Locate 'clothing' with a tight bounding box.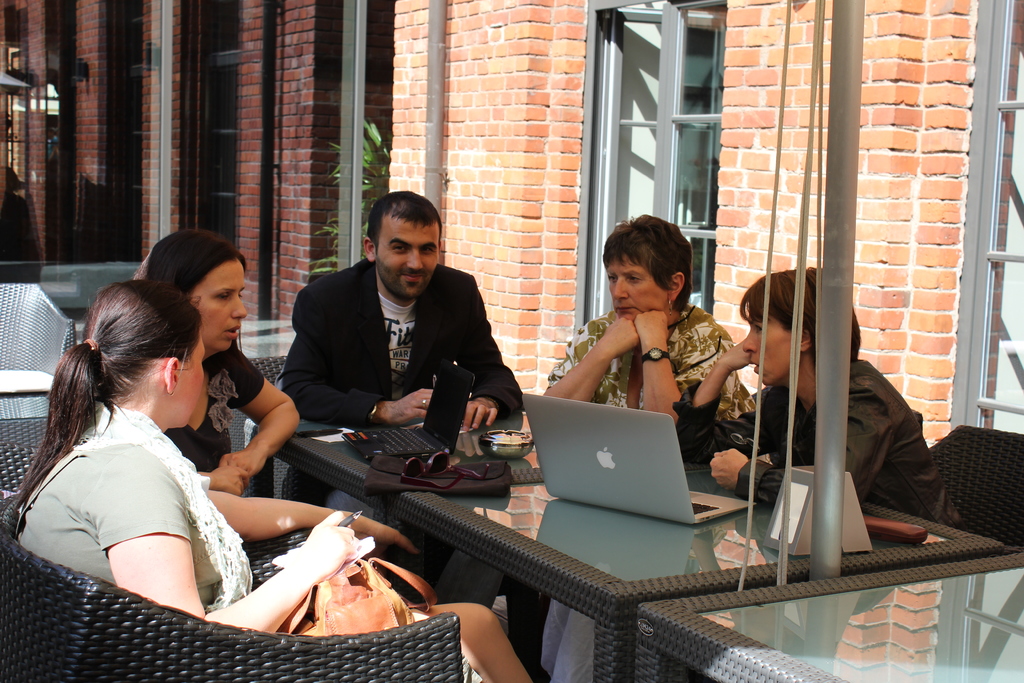
select_region(155, 344, 269, 474).
